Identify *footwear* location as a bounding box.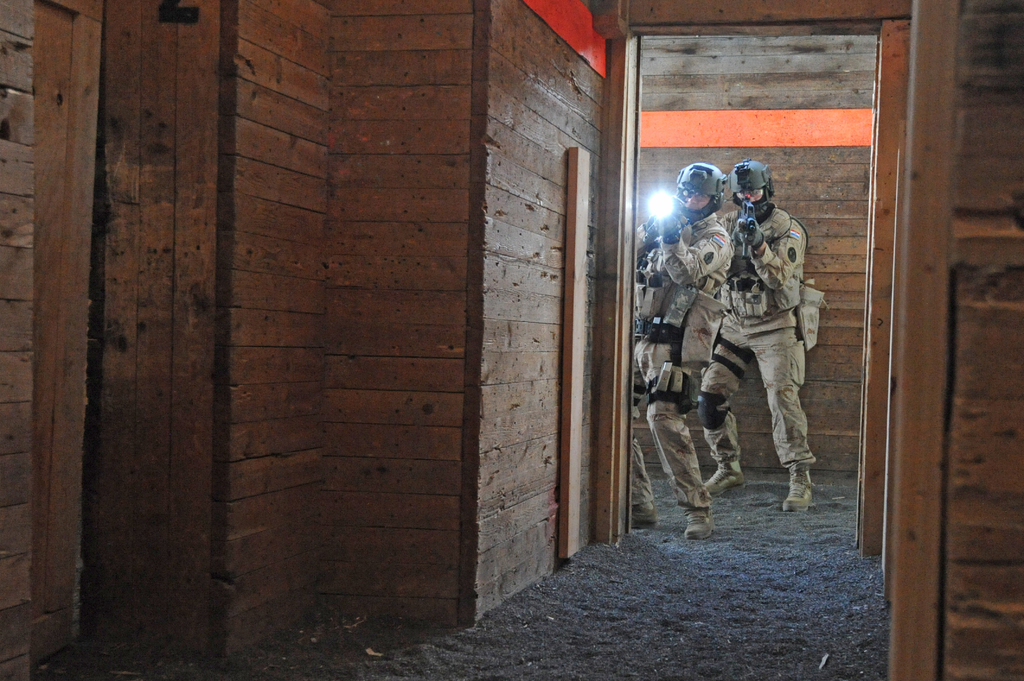
<box>781,469,813,515</box>.
